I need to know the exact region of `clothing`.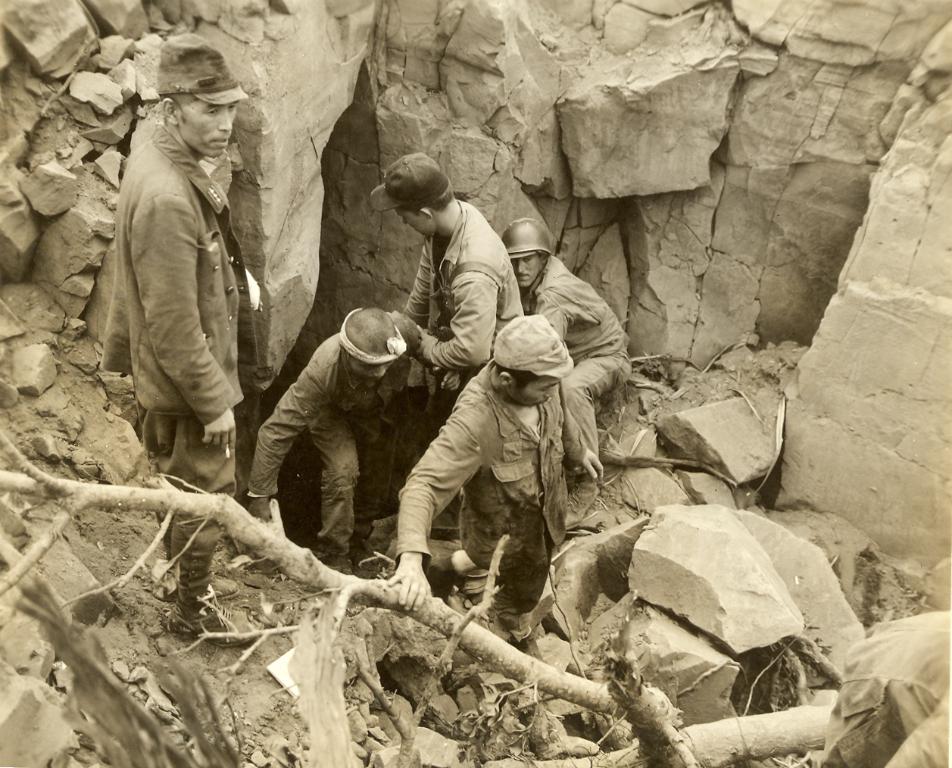
Region: {"x1": 251, "y1": 311, "x2": 421, "y2": 556}.
